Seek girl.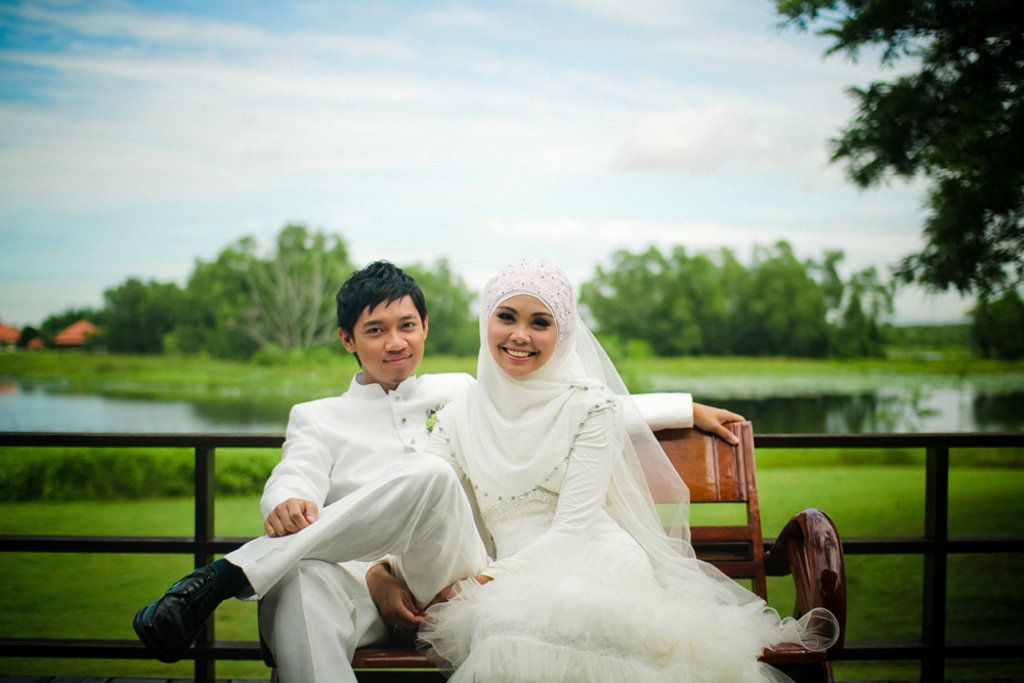
[369, 260, 831, 682].
